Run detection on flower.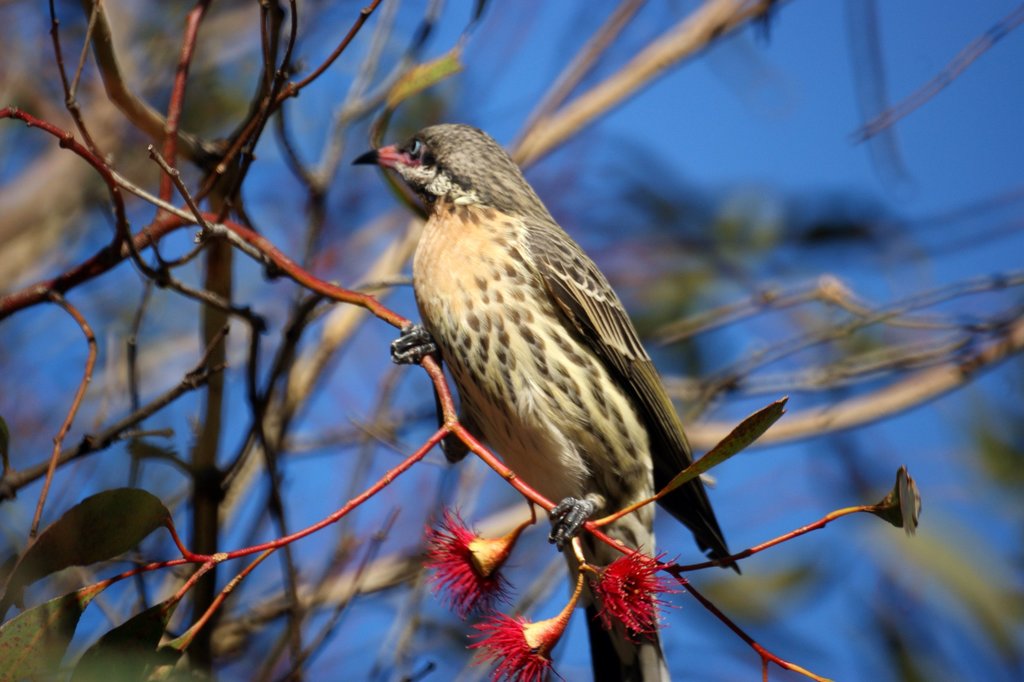
Result: (418,501,522,614).
